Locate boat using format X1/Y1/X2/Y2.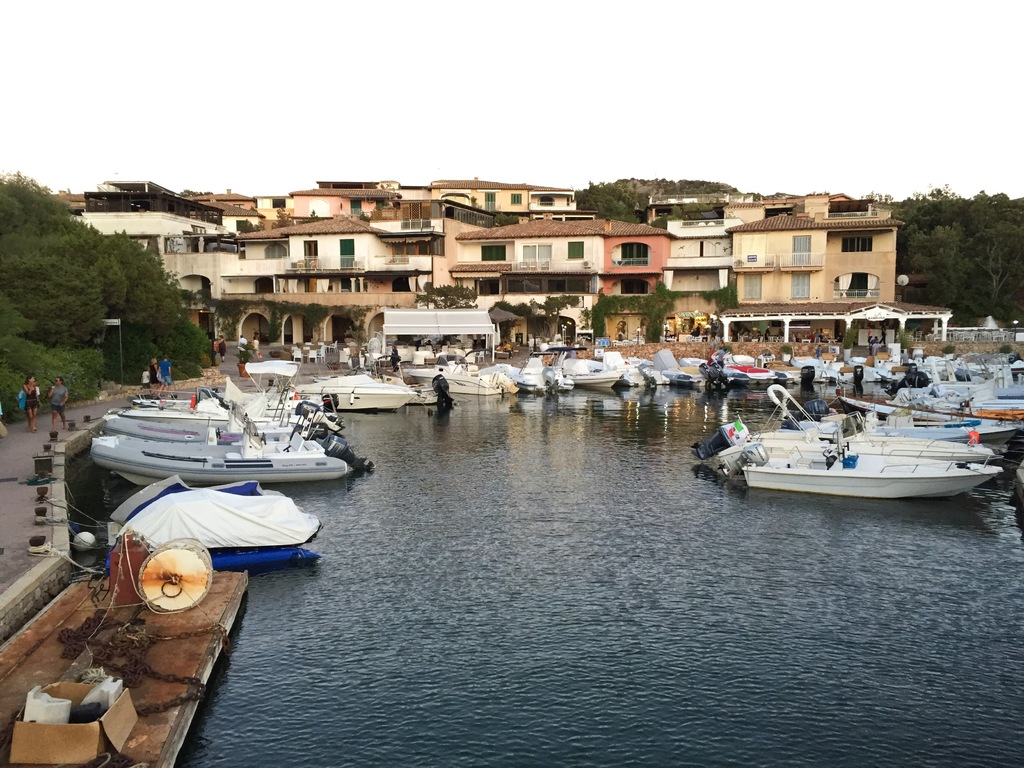
132/390/332/419.
